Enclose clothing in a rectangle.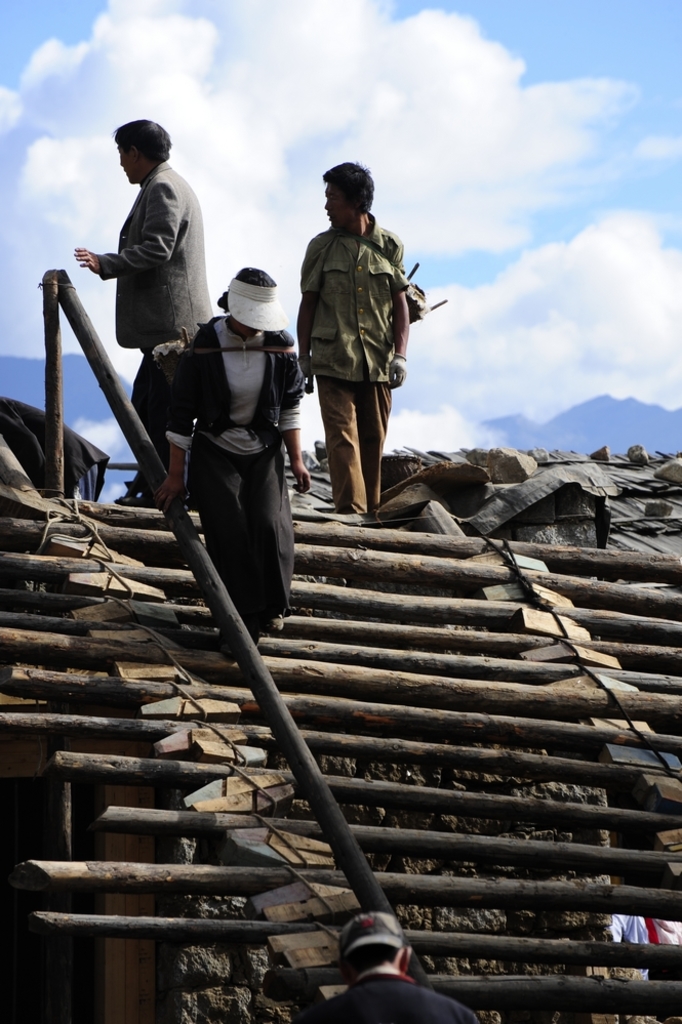
box=[92, 164, 211, 467].
